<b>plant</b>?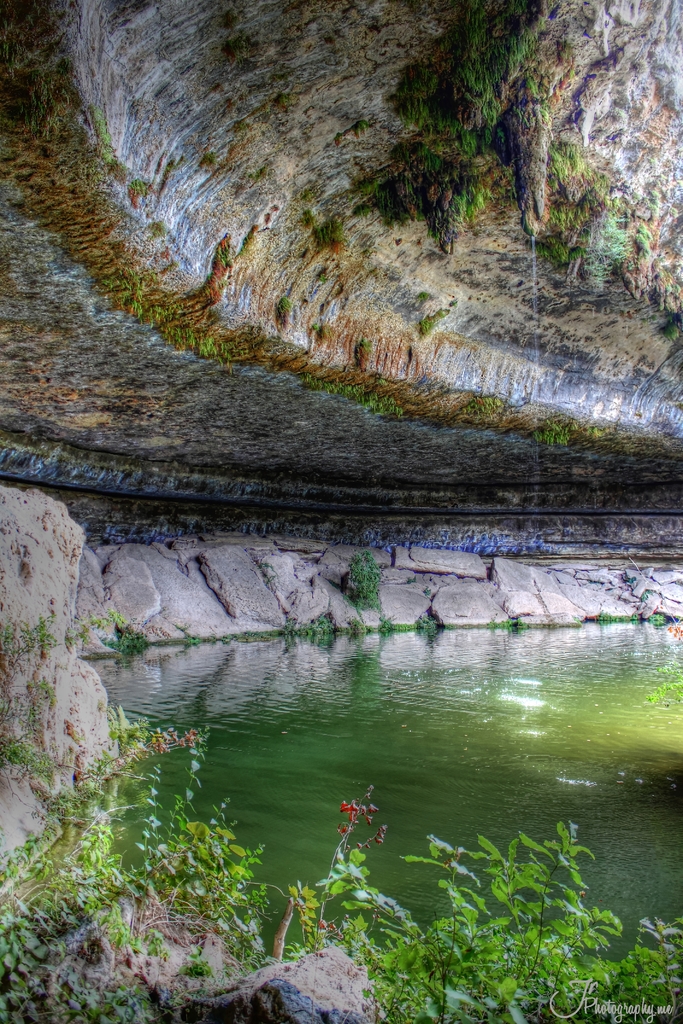
[x1=104, y1=620, x2=155, y2=662]
